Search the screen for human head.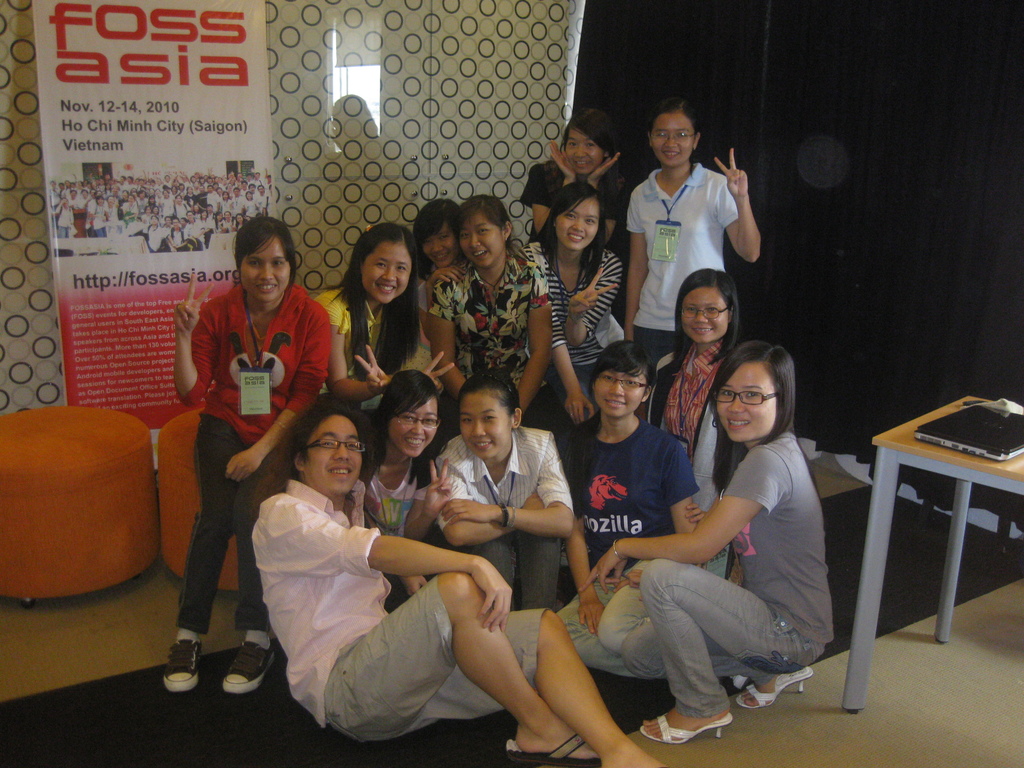
Found at [378, 367, 440, 461].
